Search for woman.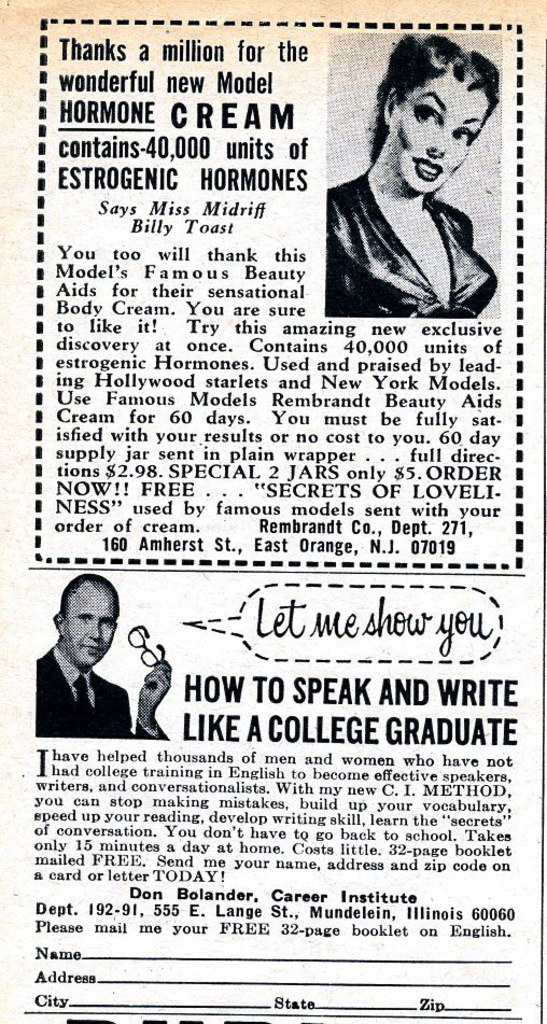
Found at pyautogui.locateOnScreen(309, 30, 518, 311).
